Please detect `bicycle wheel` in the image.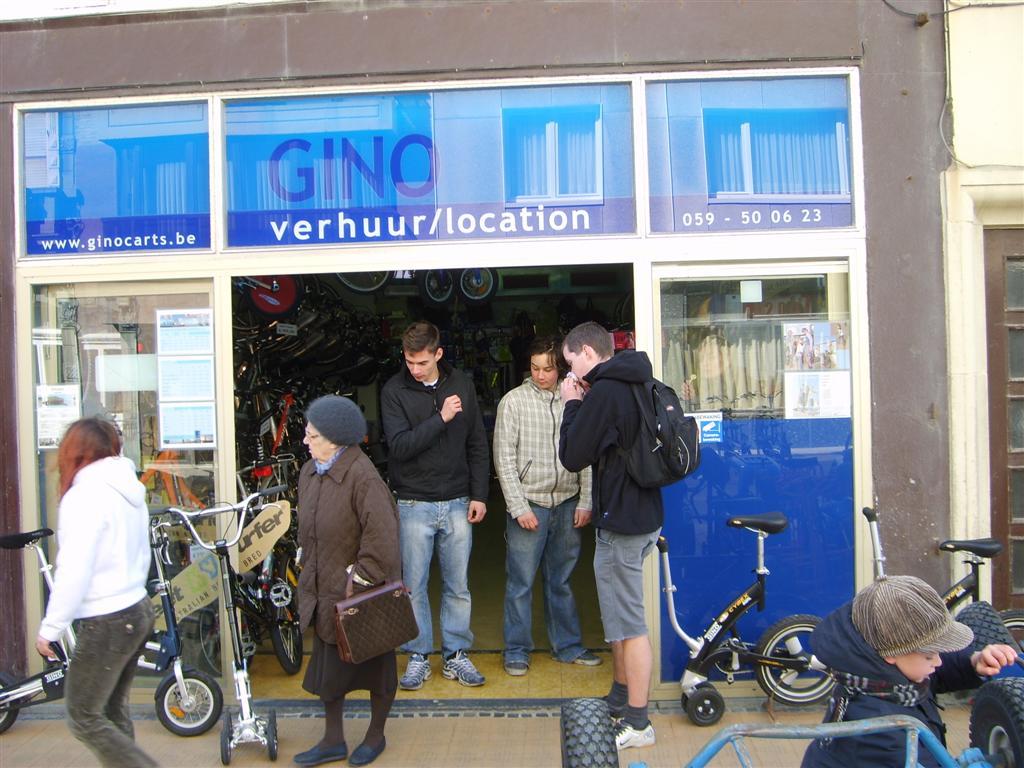
<region>329, 265, 406, 295</region>.
